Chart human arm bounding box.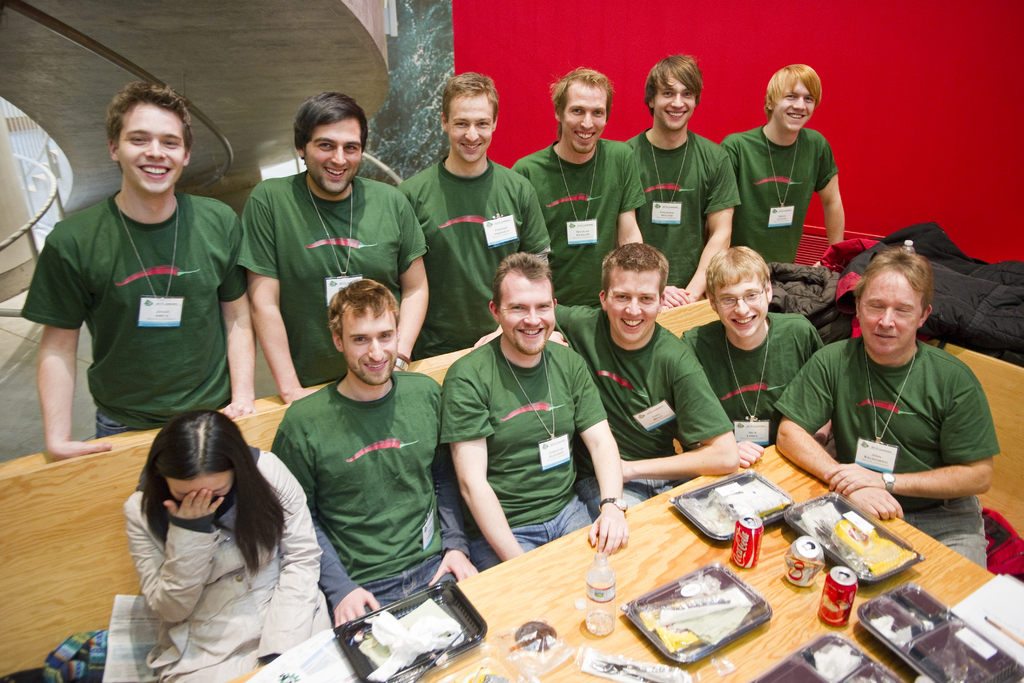
Charted: [x1=615, y1=153, x2=649, y2=252].
